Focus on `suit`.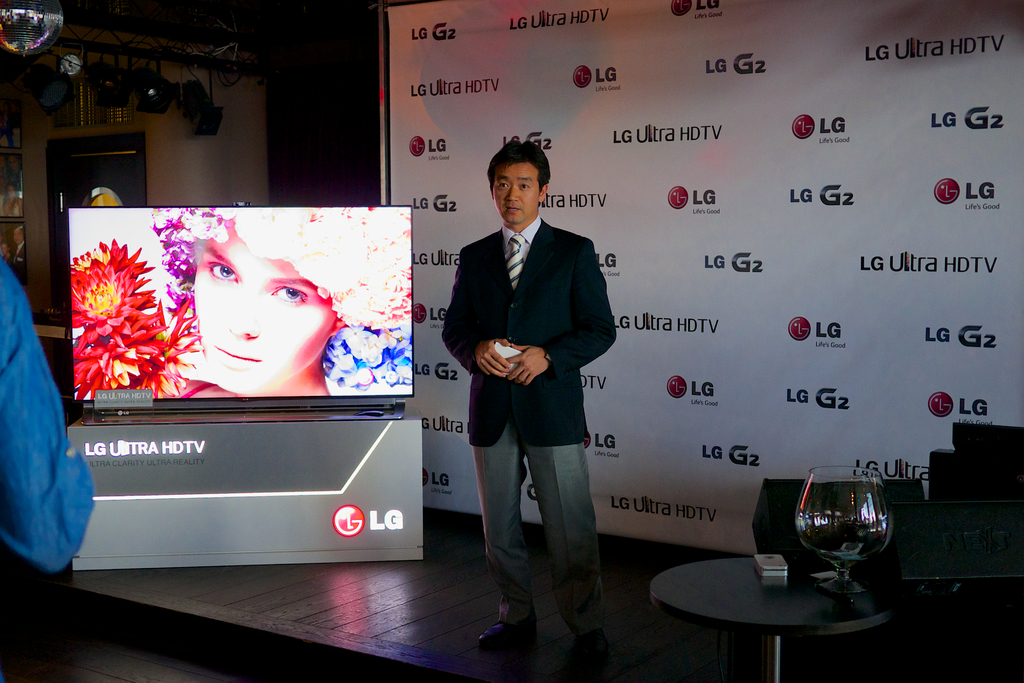
Focused at locate(440, 218, 618, 630).
